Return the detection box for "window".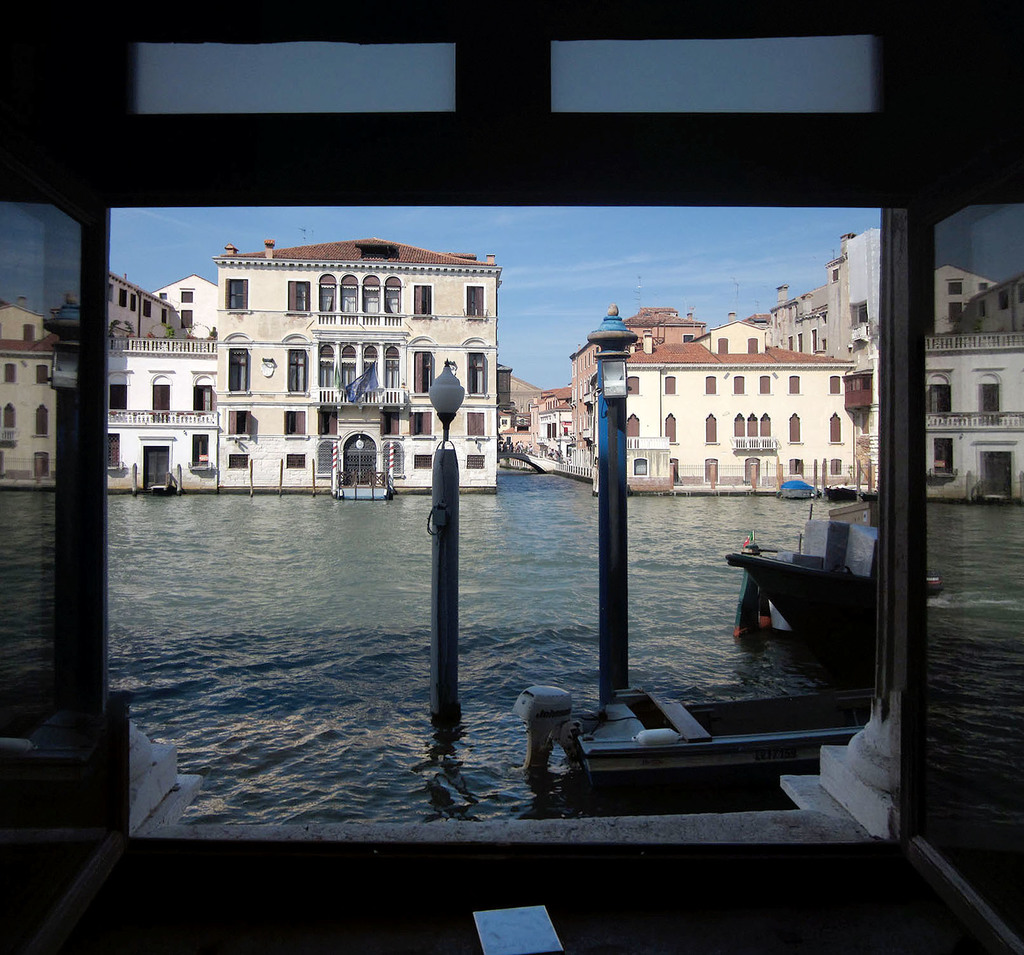
[left=629, top=375, right=637, bottom=392].
